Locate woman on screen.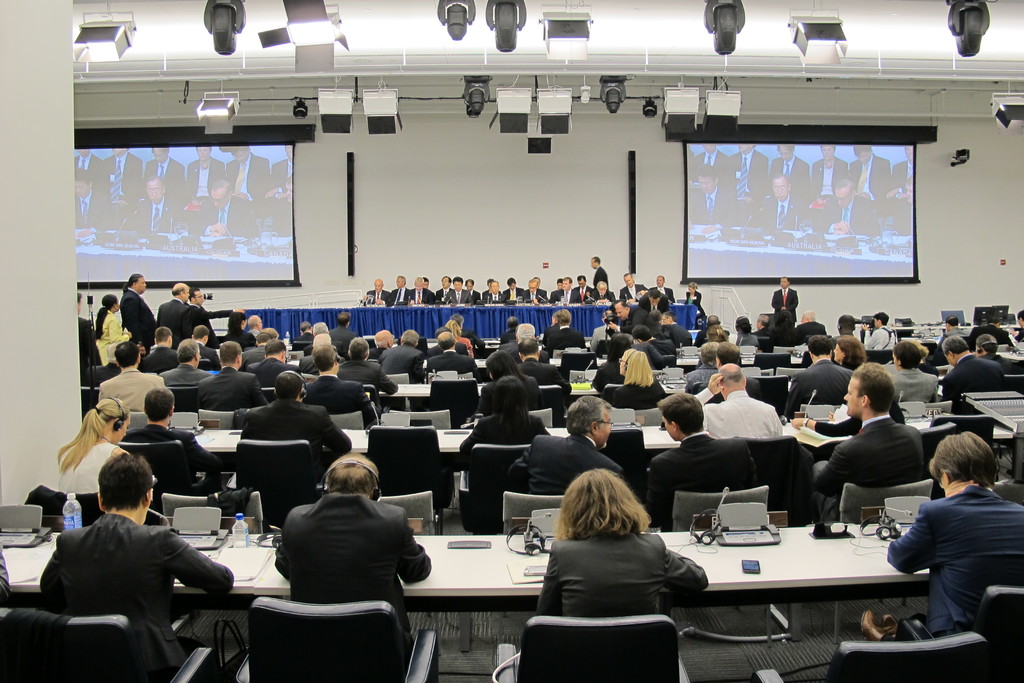
On screen at <region>46, 399, 147, 491</region>.
